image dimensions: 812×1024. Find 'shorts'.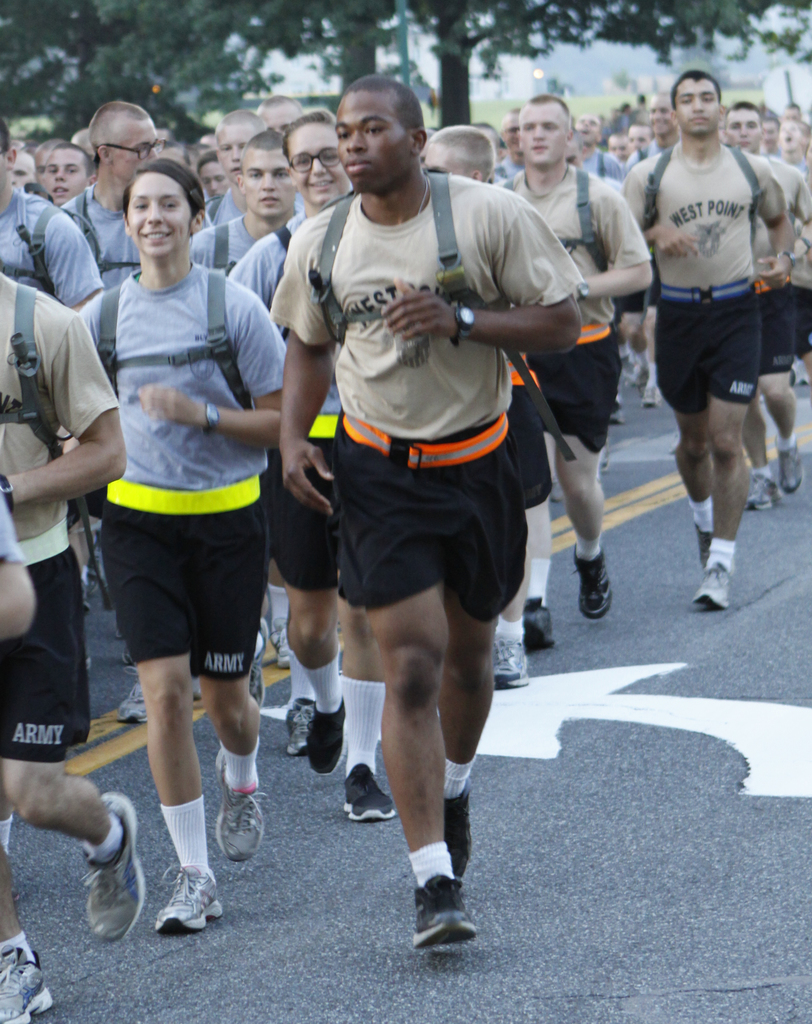
794, 282, 811, 364.
